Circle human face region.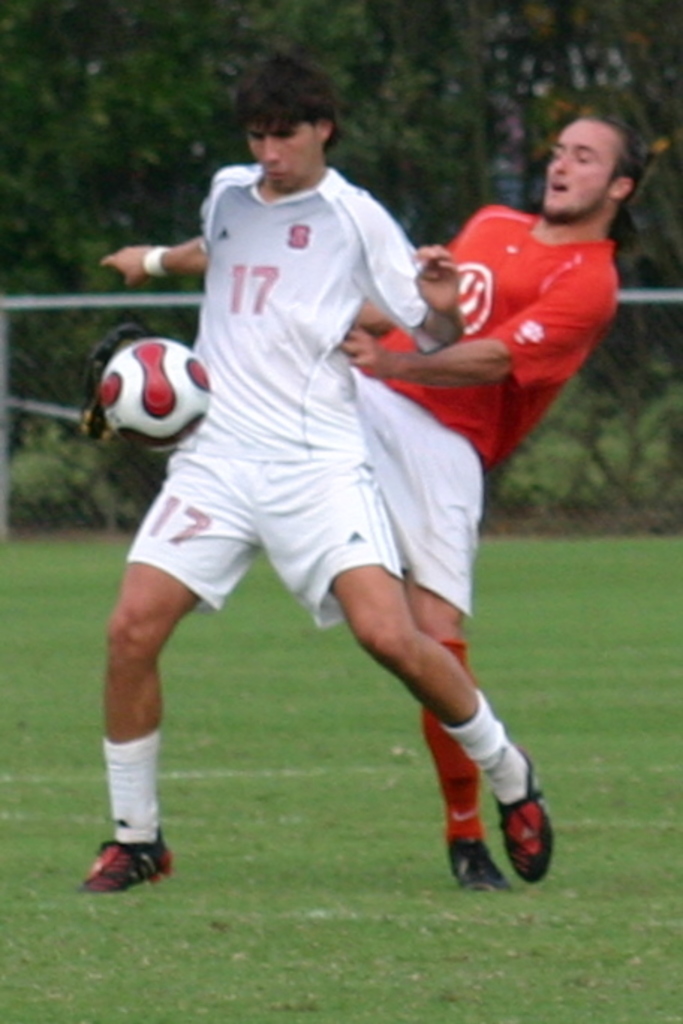
Region: crop(539, 121, 605, 216).
